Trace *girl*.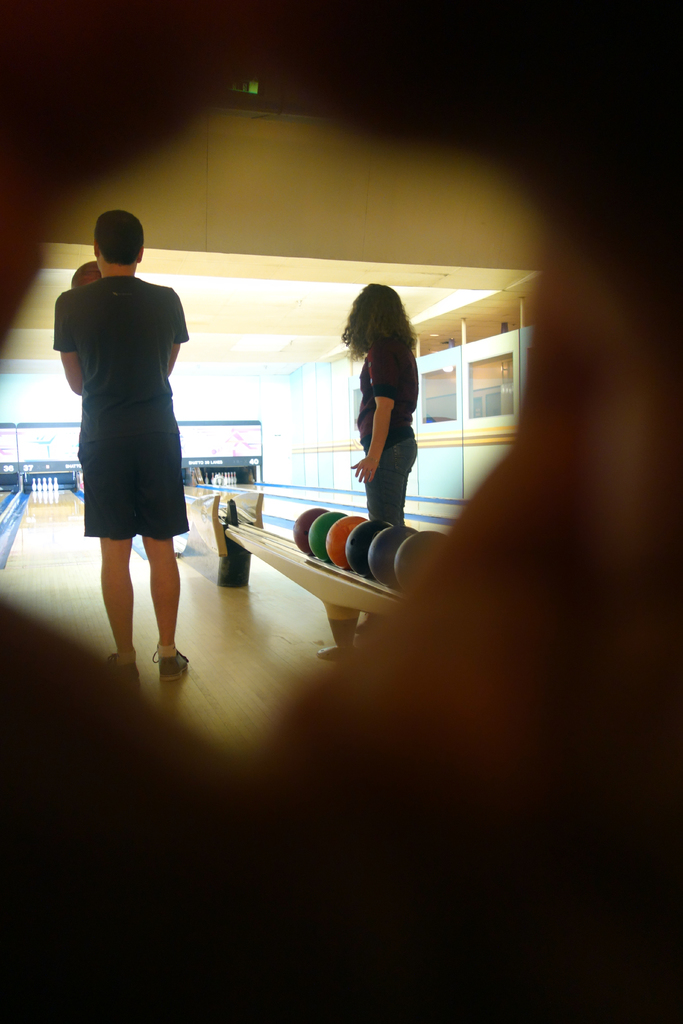
Traced to 336 283 418 634.
